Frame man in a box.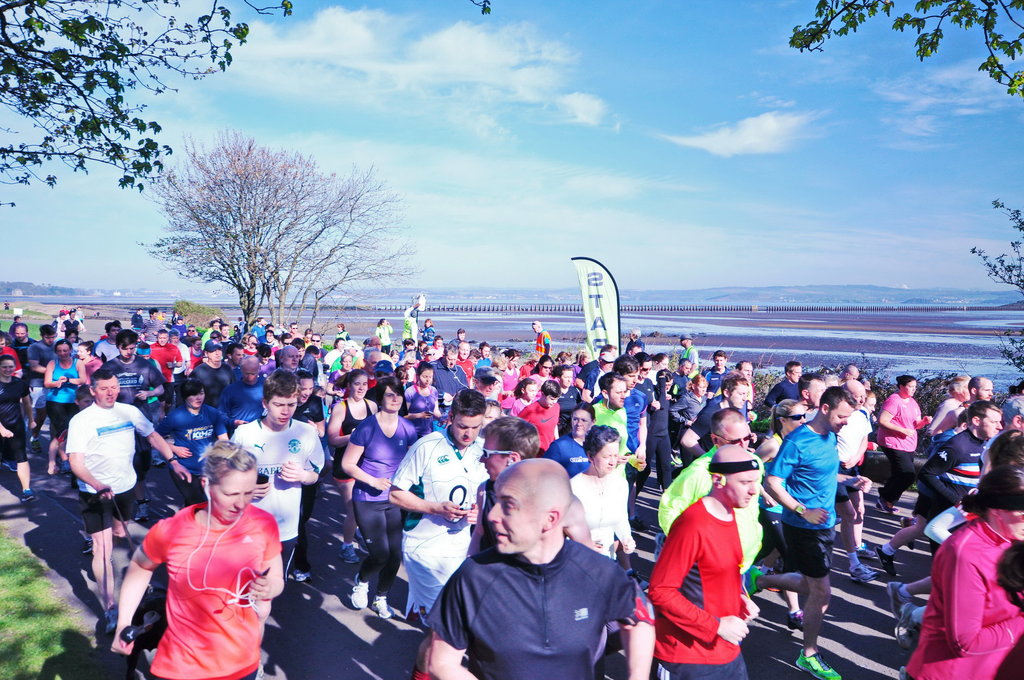
bbox(385, 387, 493, 679).
